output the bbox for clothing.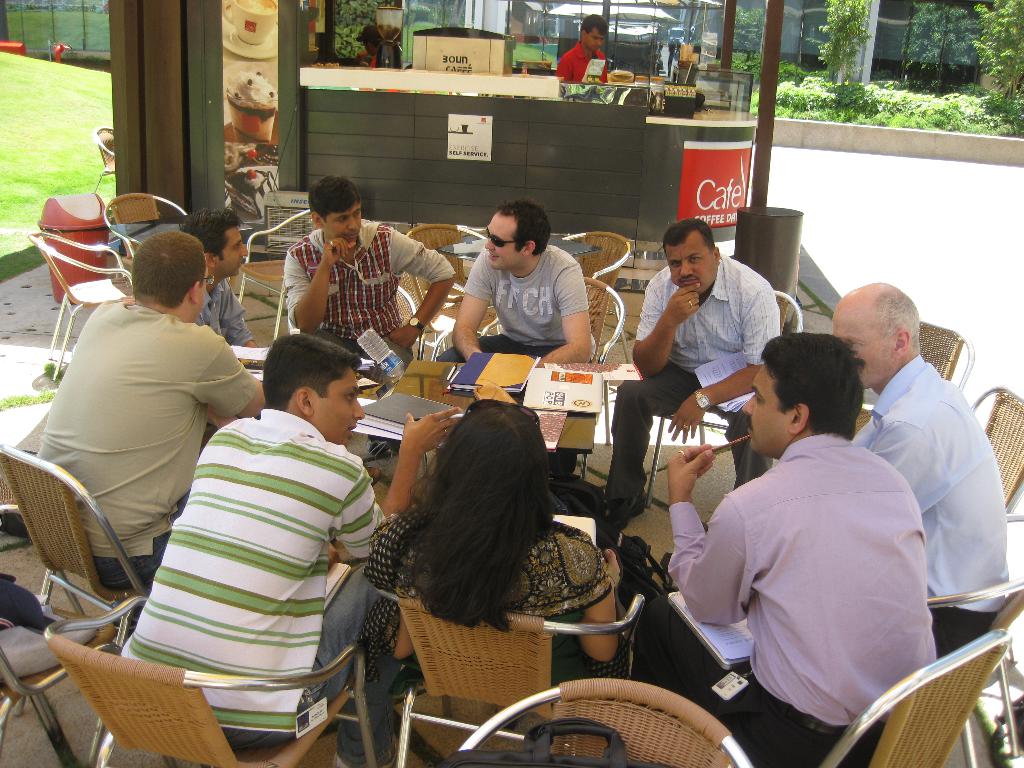
[437, 245, 604, 478].
